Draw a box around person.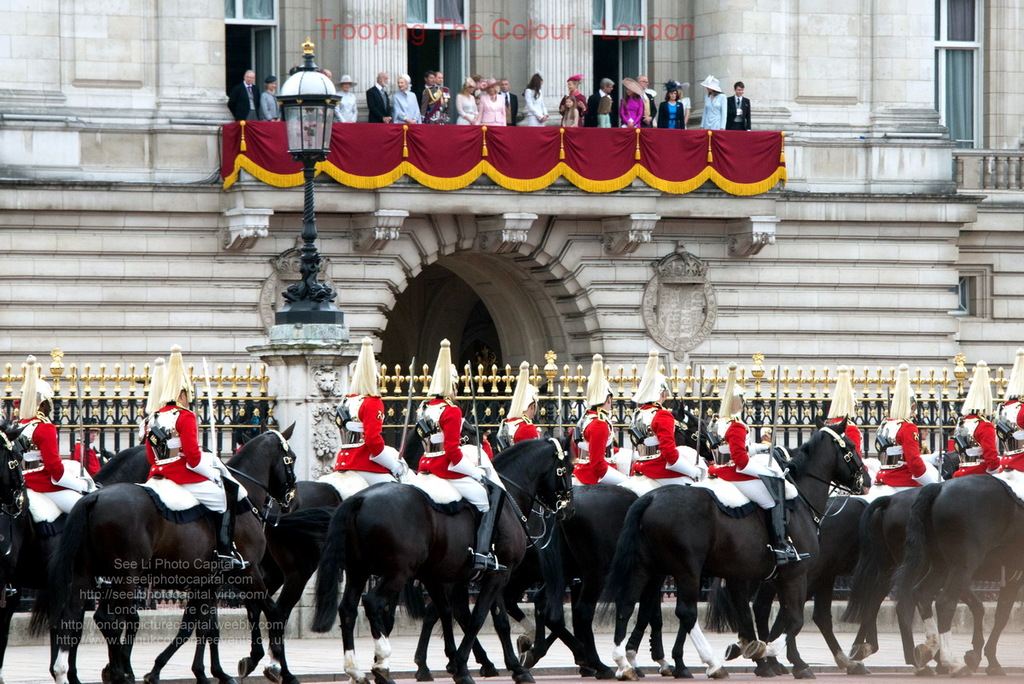
422:72:444:122.
